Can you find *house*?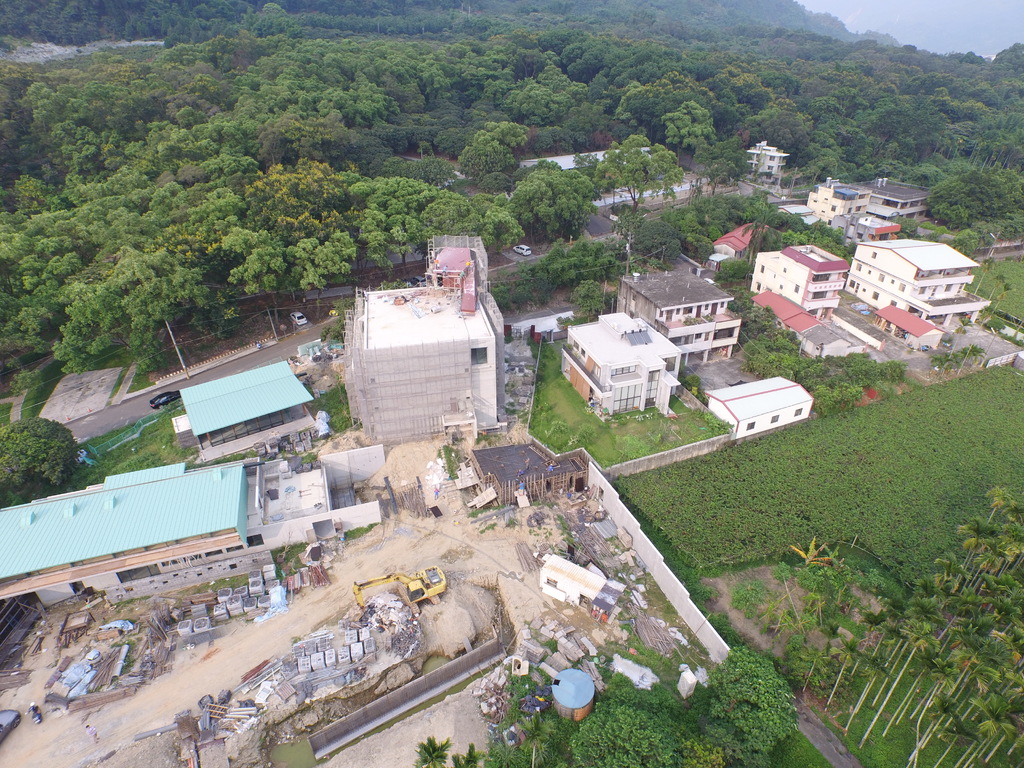
Yes, bounding box: <box>839,178,931,225</box>.
